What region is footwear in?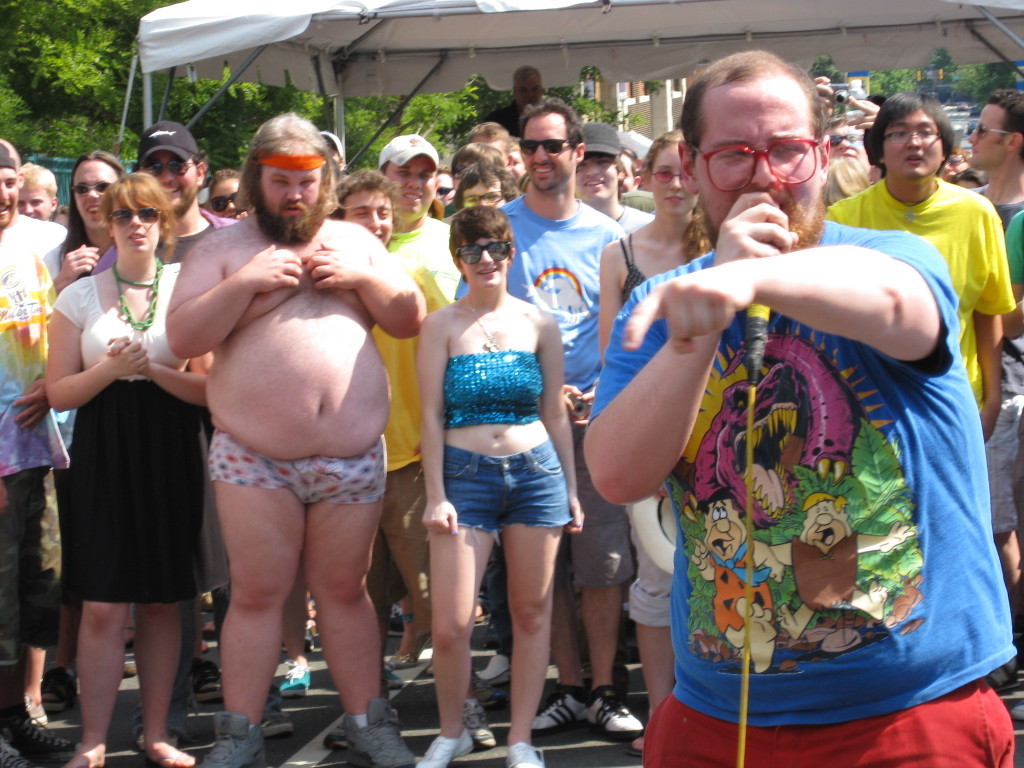
[504,742,544,767].
